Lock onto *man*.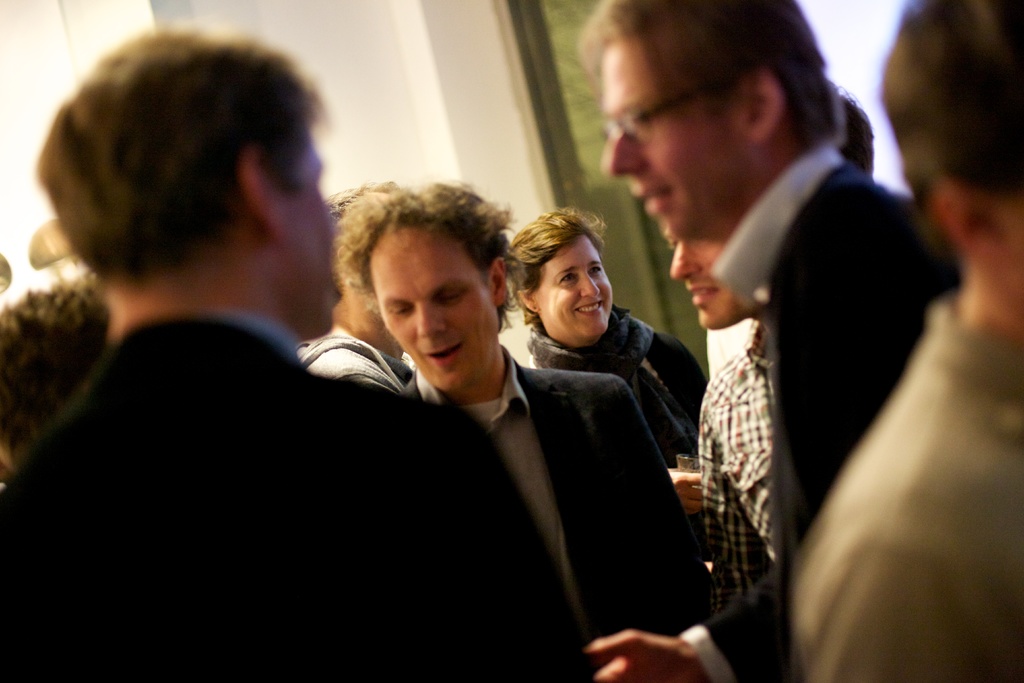
Locked: 297,181,419,399.
